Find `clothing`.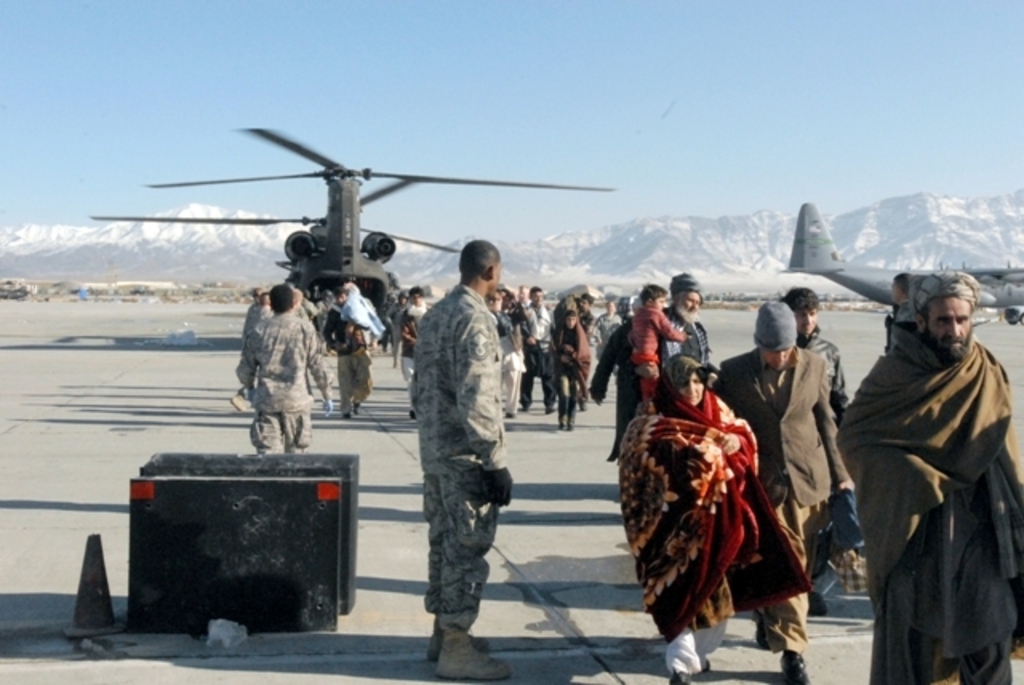
(x1=422, y1=280, x2=502, y2=626).
